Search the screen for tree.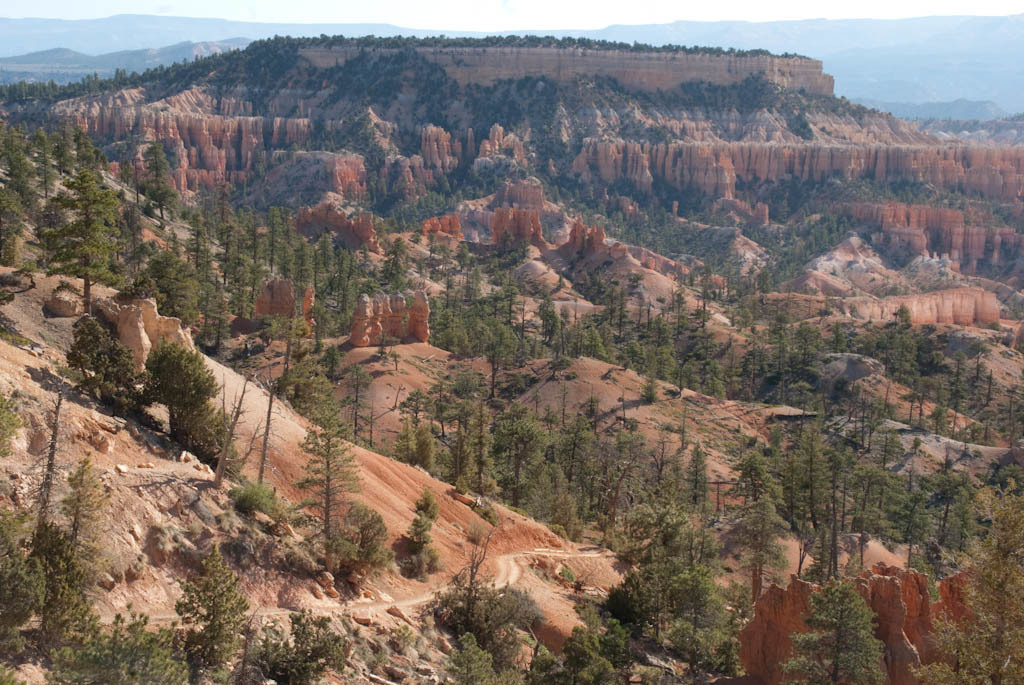
Found at 129,135,176,234.
